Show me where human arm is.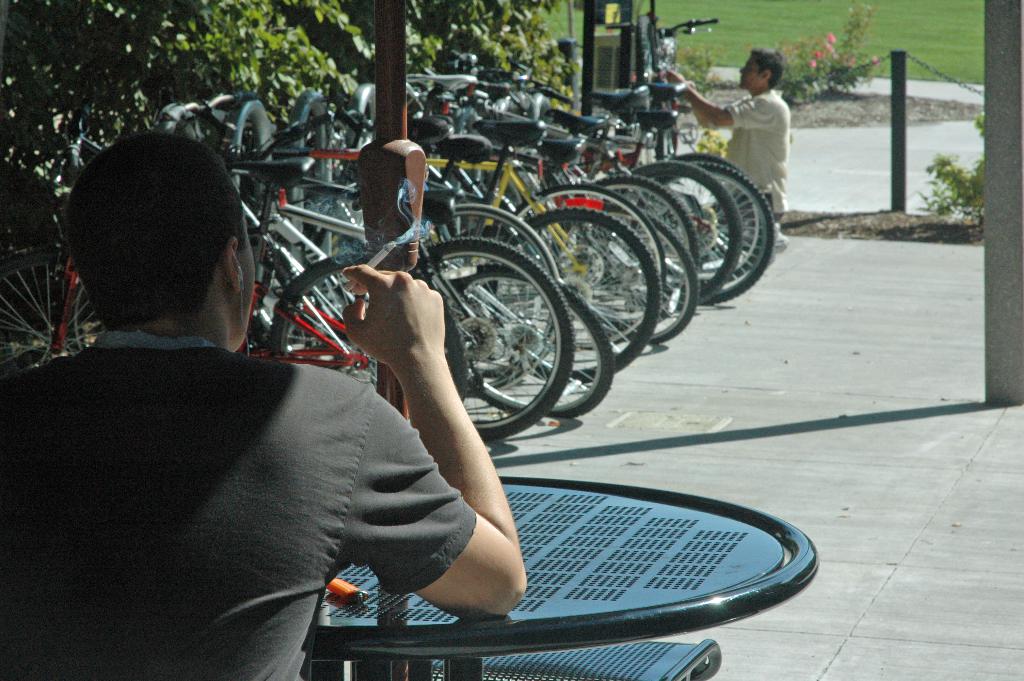
human arm is at {"left": 652, "top": 65, "right": 783, "bottom": 133}.
